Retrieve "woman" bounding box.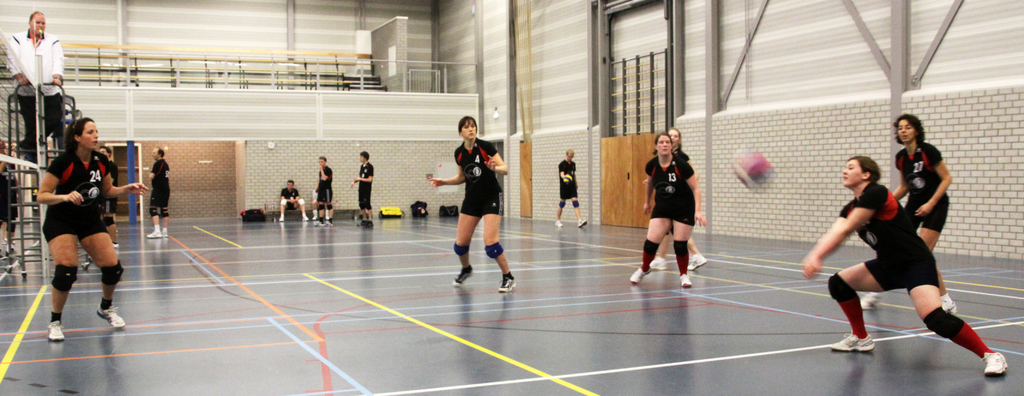
Bounding box: (x1=626, y1=131, x2=707, y2=288).
